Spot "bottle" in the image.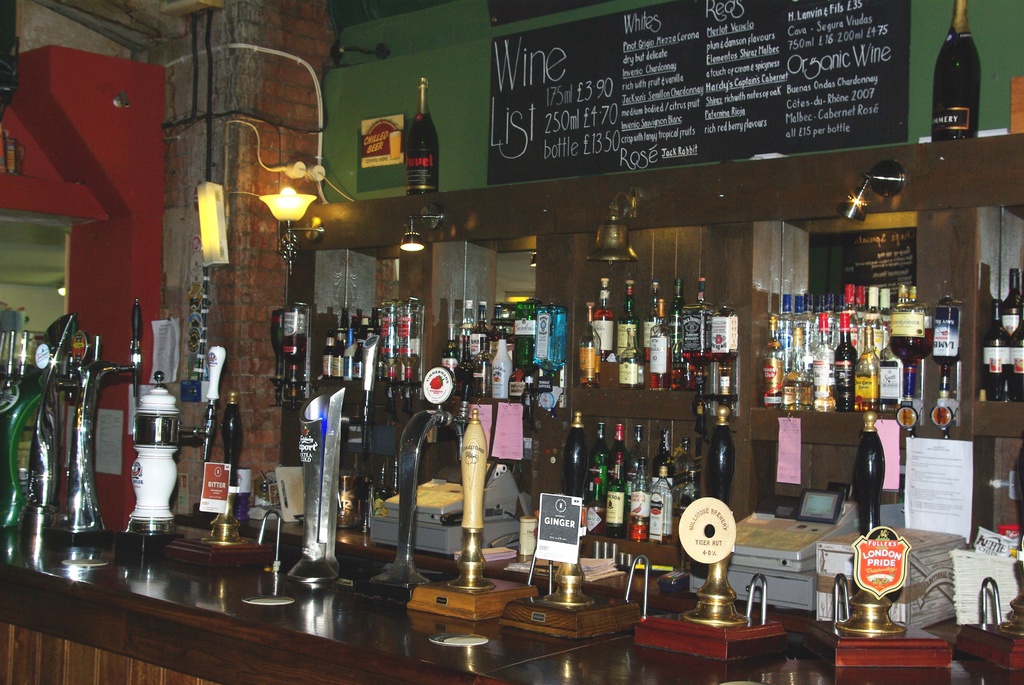
"bottle" found at {"left": 927, "top": 0, "right": 980, "bottom": 139}.
